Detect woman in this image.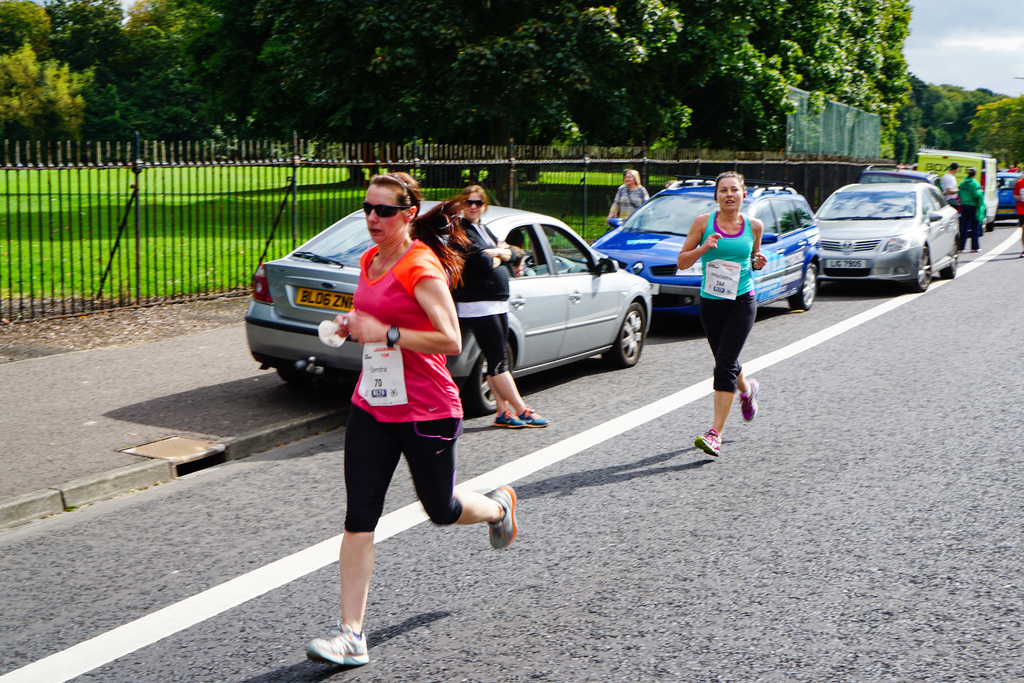
Detection: crop(319, 183, 489, 637).
